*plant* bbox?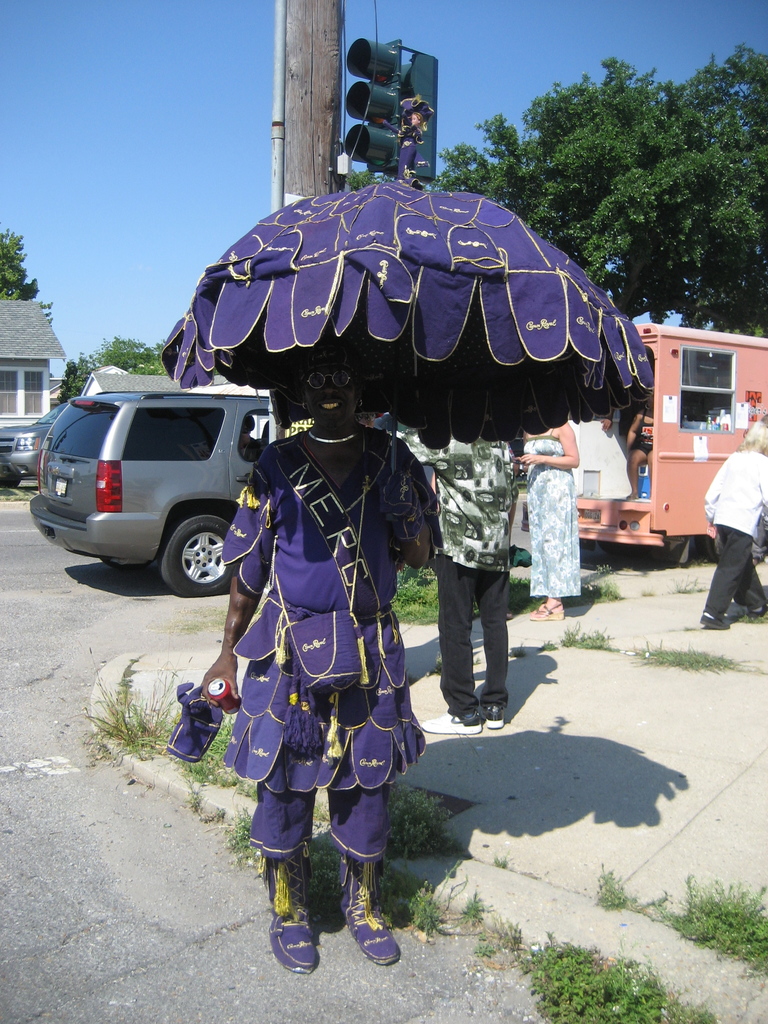
BBox(464, 933, 495, 956)
